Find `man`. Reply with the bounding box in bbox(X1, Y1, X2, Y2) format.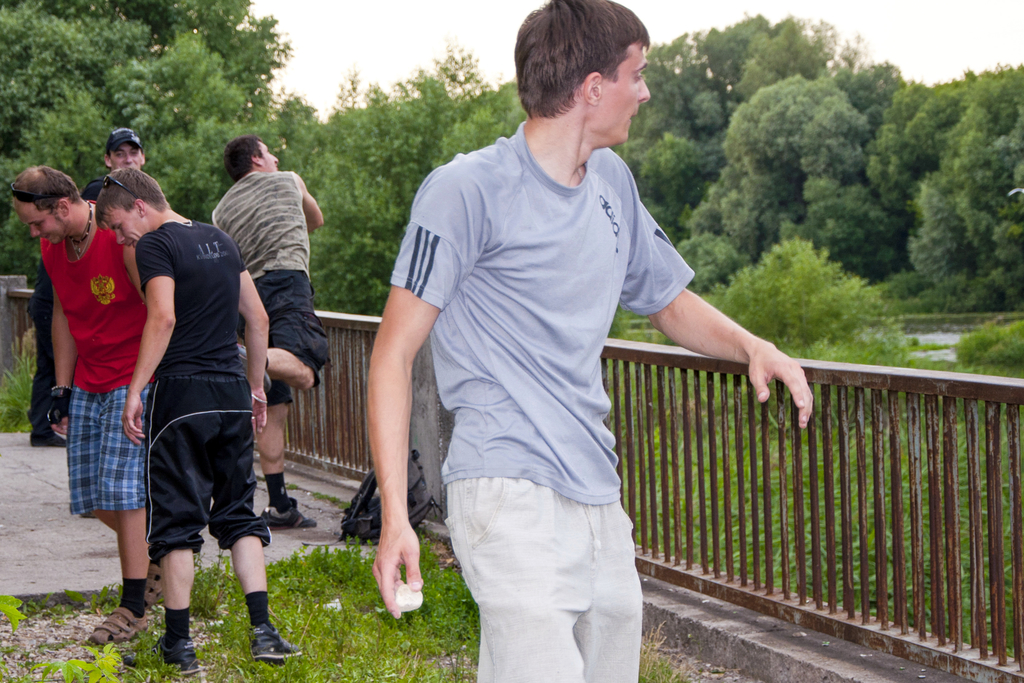
bbox(10, 165, 156, 647).
